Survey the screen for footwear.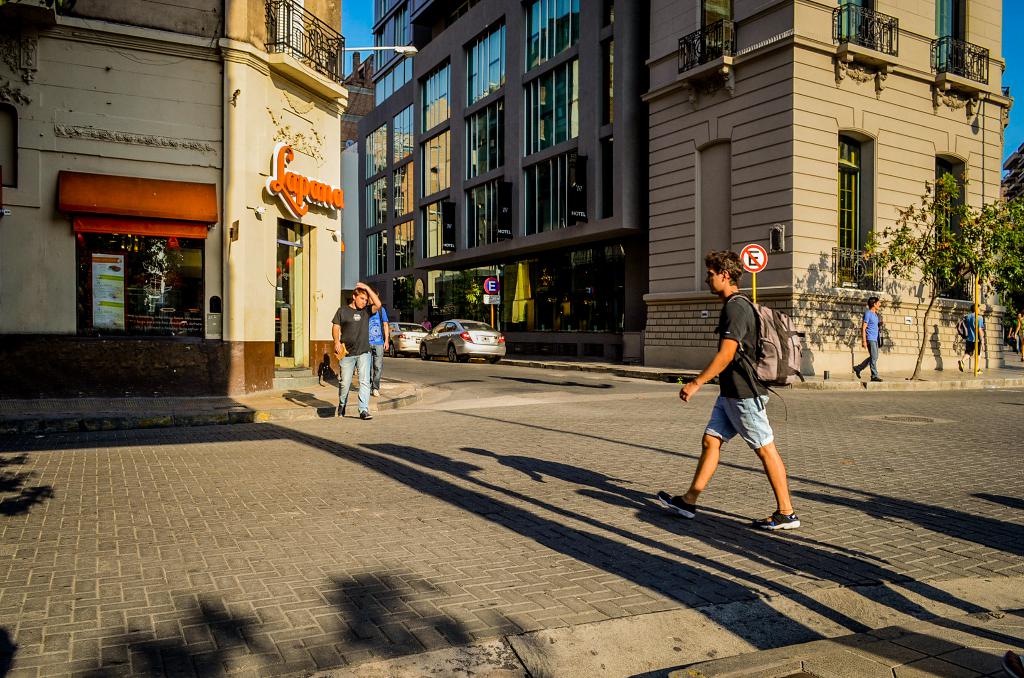
Survey found: pyautogui.locateOnScreen(655, 491, 698, 519).
